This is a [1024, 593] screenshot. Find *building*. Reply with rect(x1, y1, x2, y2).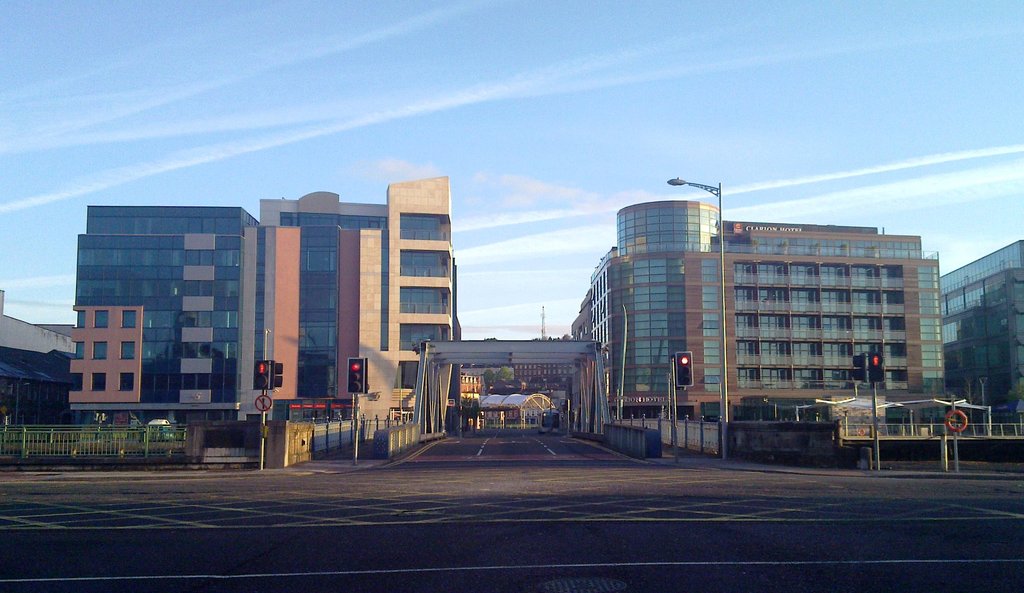
rect(572, 199, 947, 425).
